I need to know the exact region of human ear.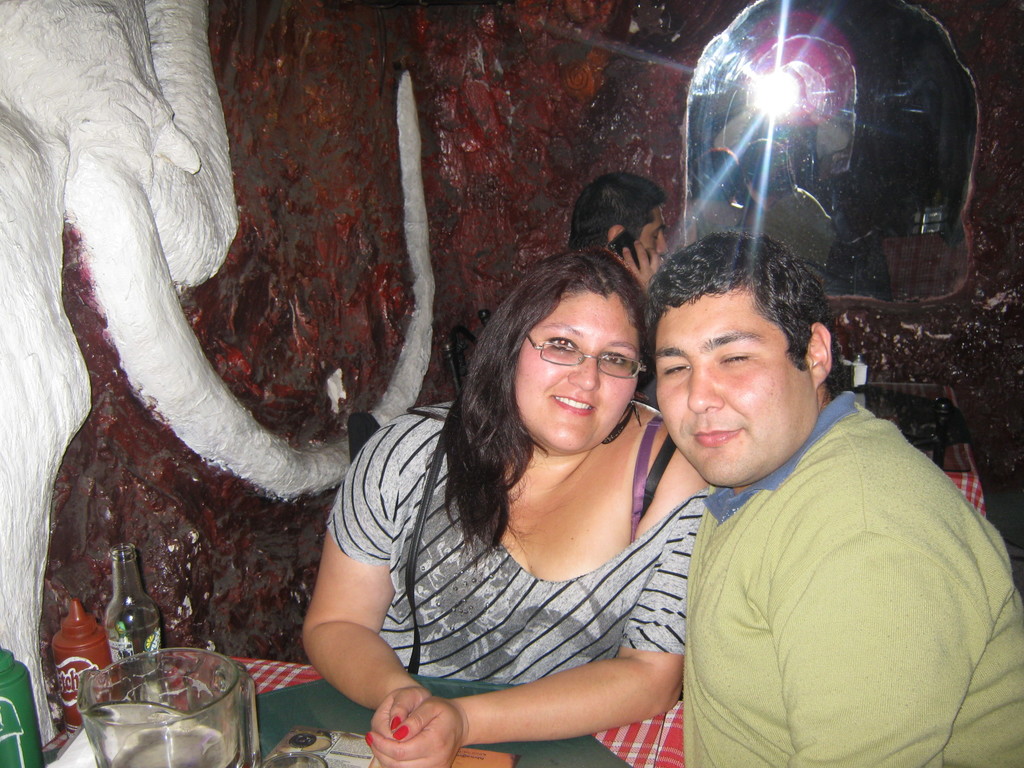
Region: {"x1": 807, "y1": 322, "x2": 833, "y2": 388}.
